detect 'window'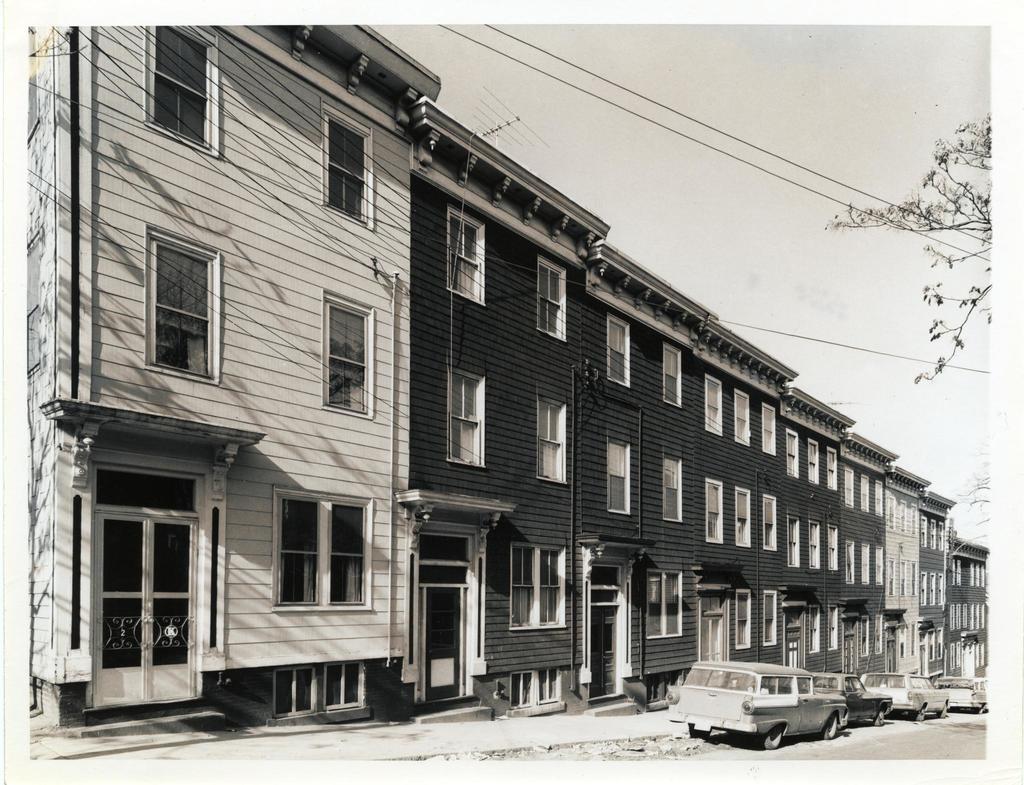
detection(775, 422, 797, 471)
